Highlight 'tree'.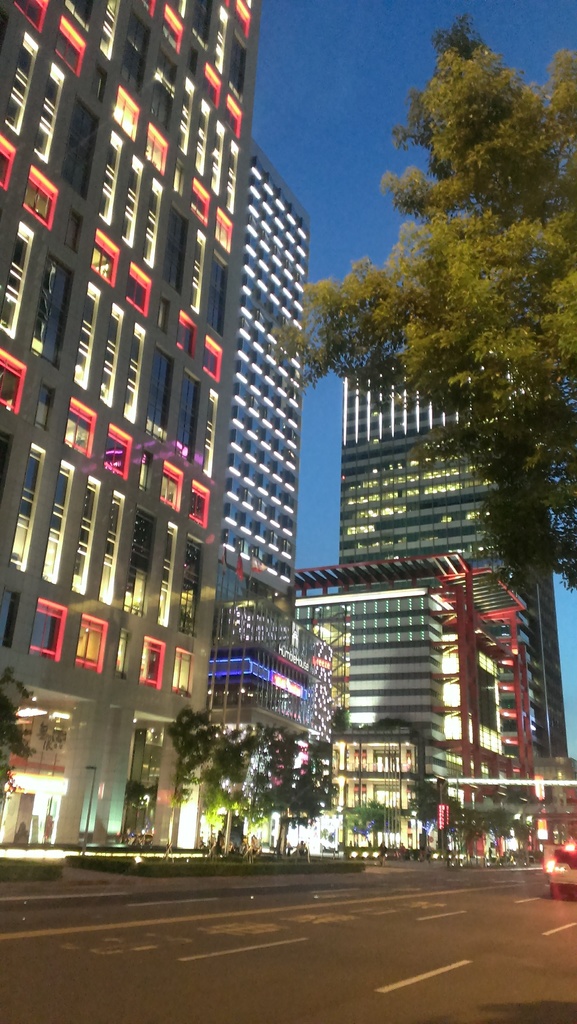
Highlighted region: x1=328, y1=785, x2=402, y2=860.
